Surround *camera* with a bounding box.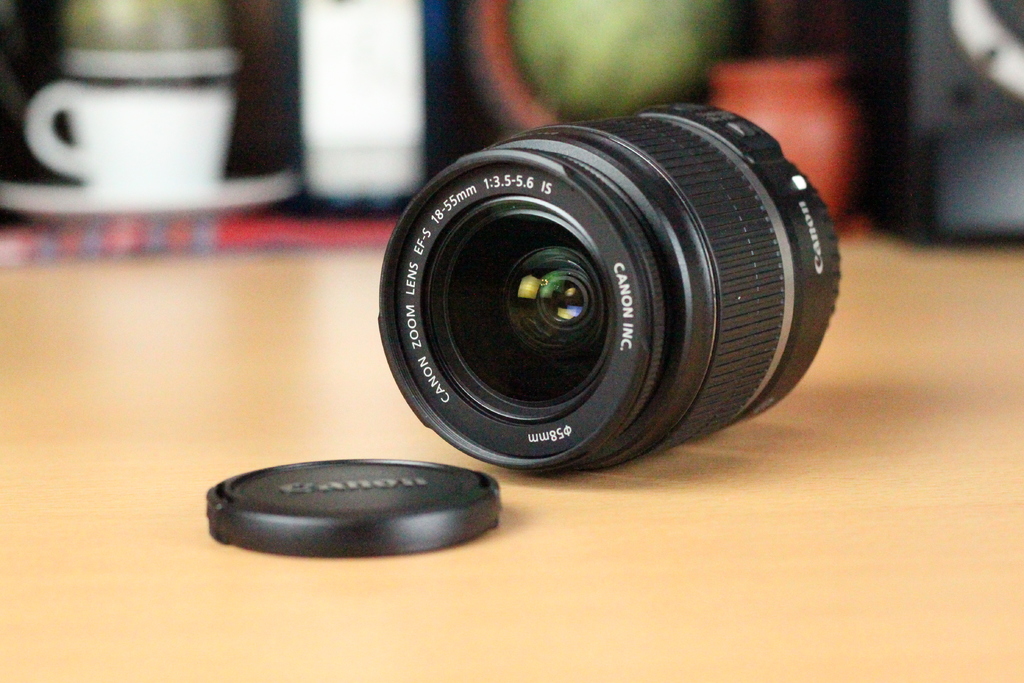
(375, 97, 850, 475).
